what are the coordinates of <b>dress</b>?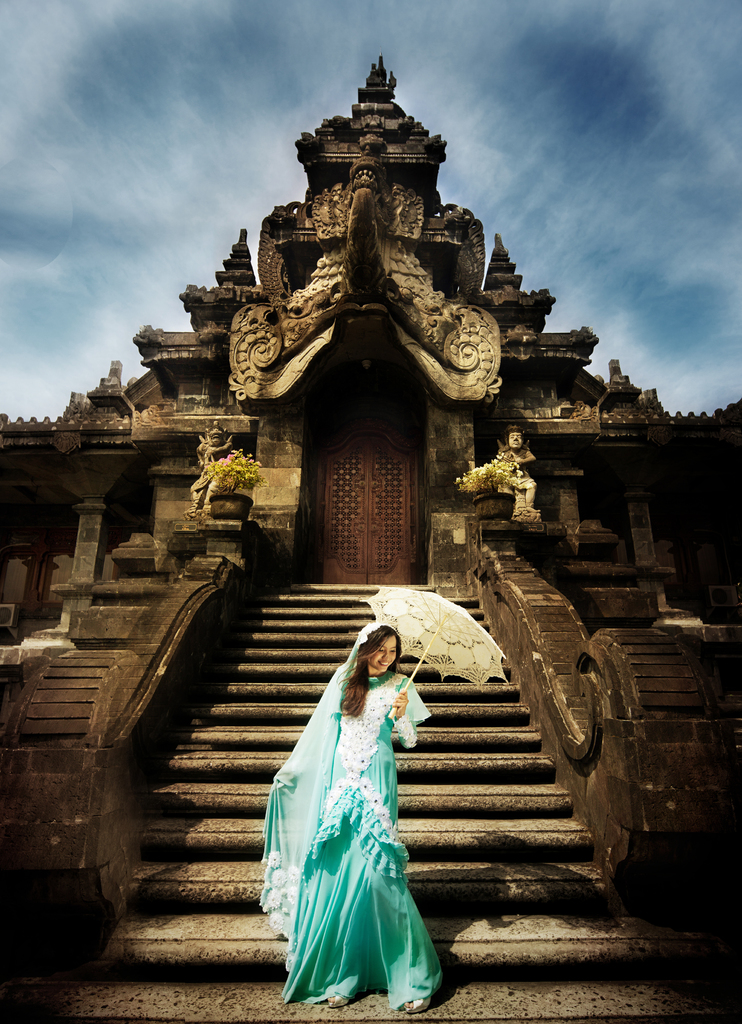
region(282, 671, 446, 1004).
